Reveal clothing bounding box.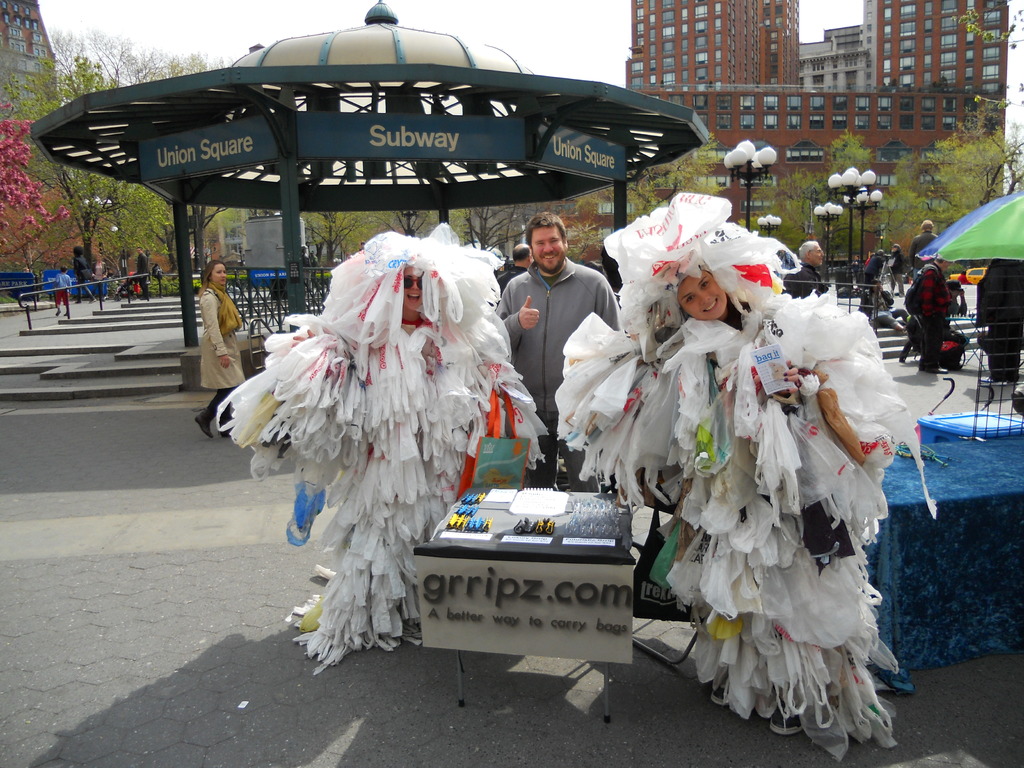
Revealed: BBox(49, 271, 72, 317).
